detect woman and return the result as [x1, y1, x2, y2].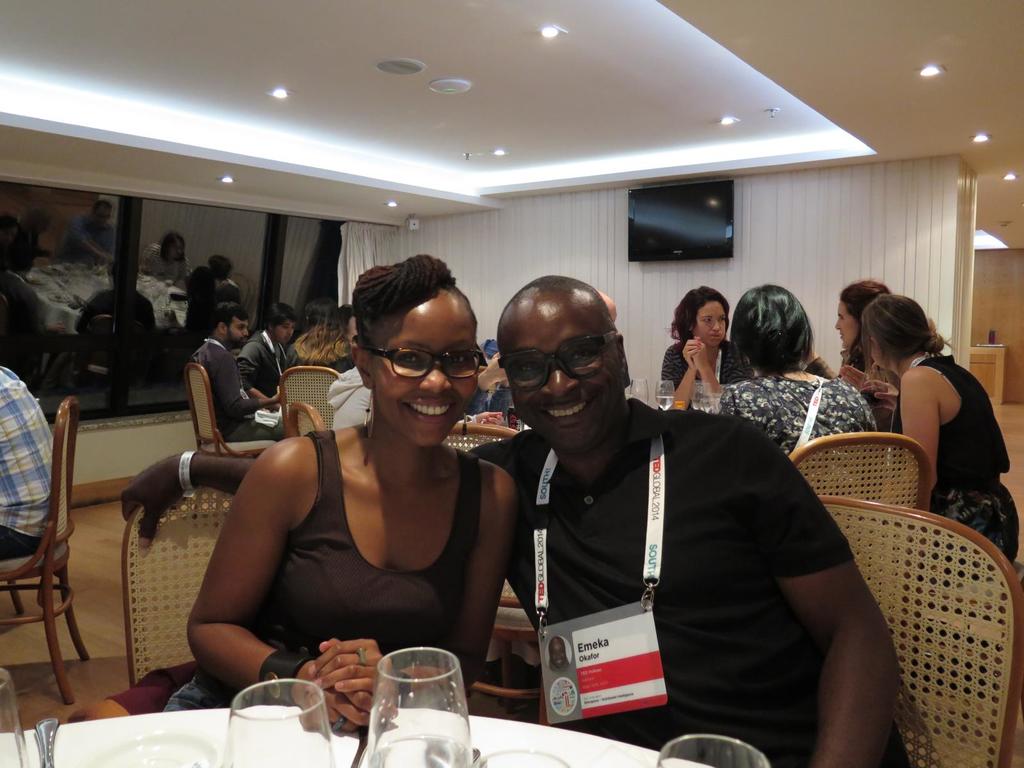
[337, 303, 358, 349].
